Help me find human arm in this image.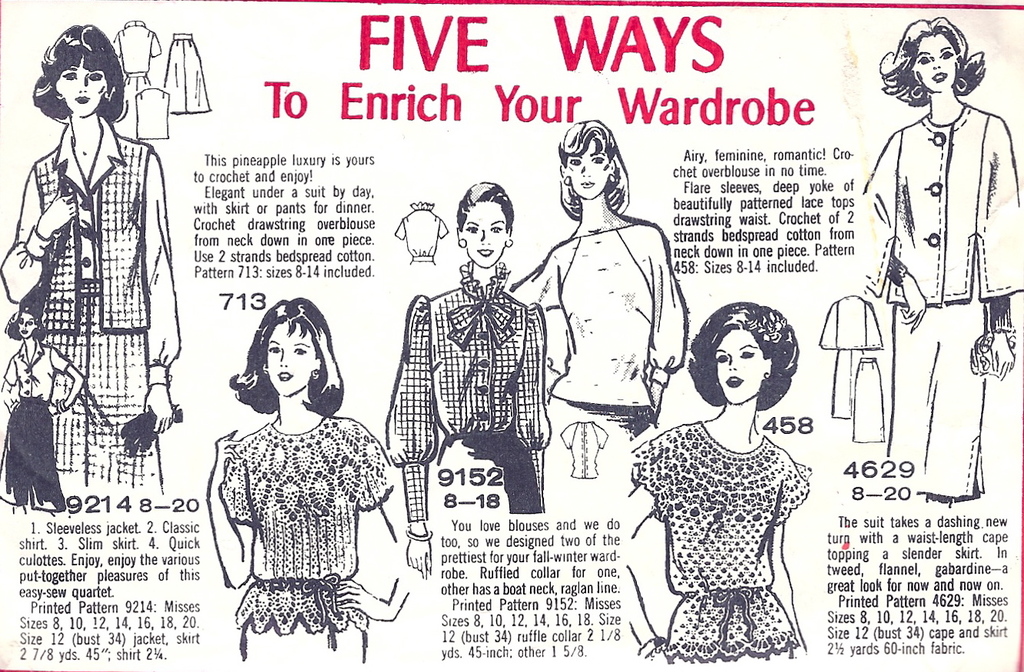
Found it: {"x1": 333, "y1": 440, "x2": 410, "y2": 615}.
